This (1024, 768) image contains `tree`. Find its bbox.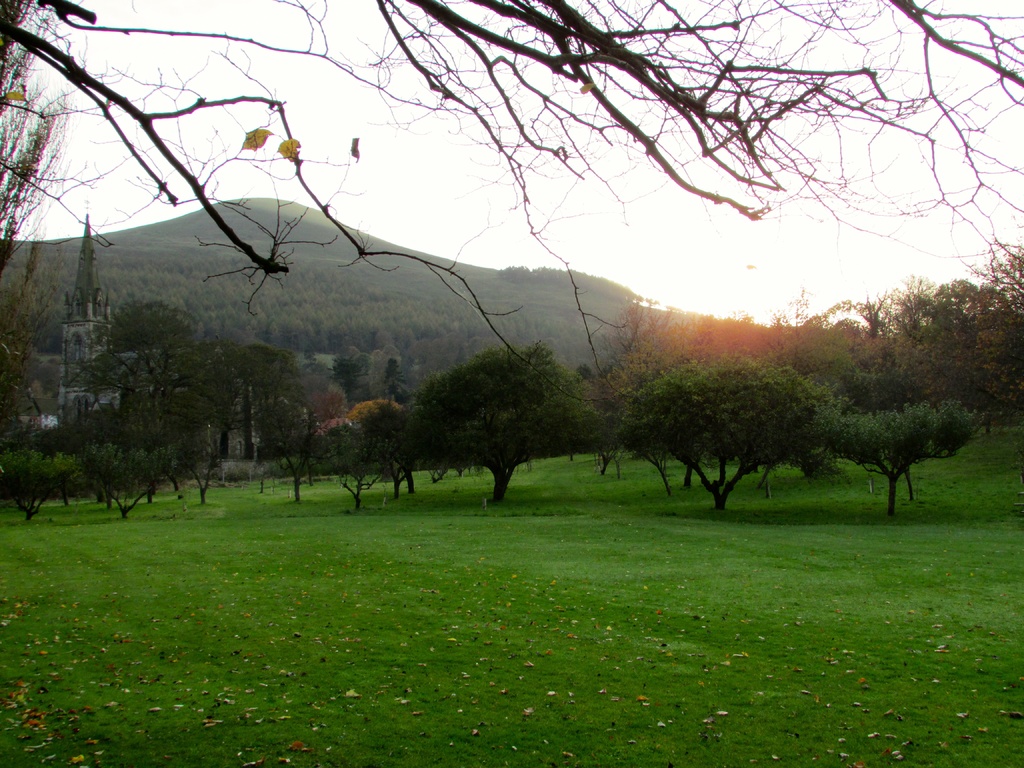
{"left": 92, "top": 385, "right": 150, "bottom": 515}.
